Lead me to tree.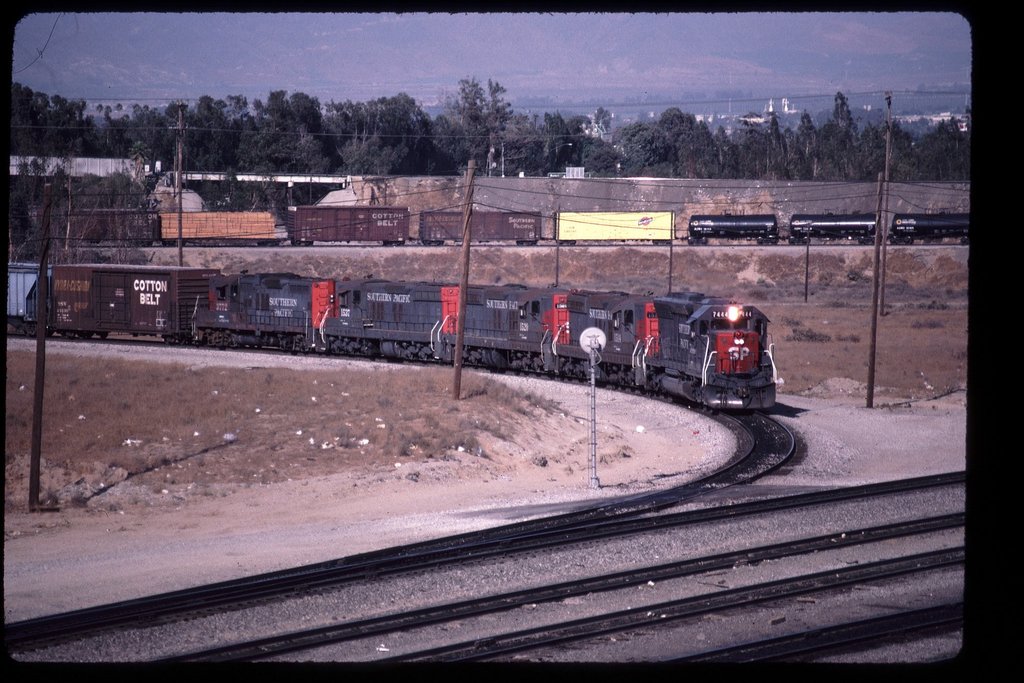
Lead to bbox=[438, 70, 527, 140].
